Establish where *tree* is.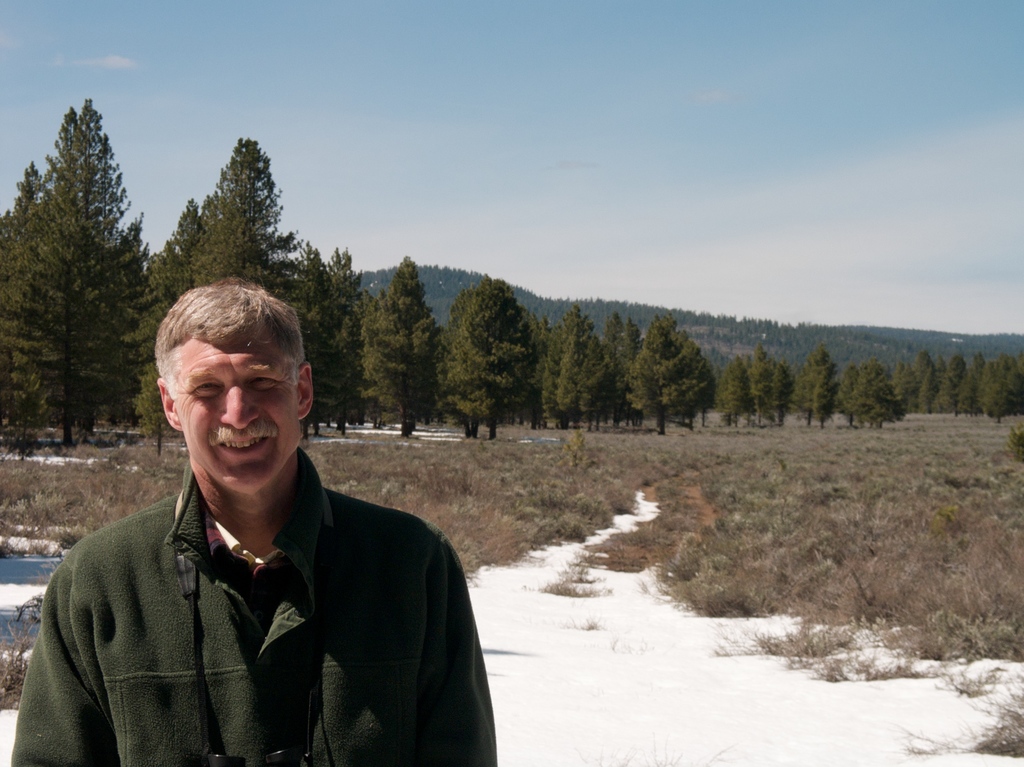
Established at (125,203,189,456).
